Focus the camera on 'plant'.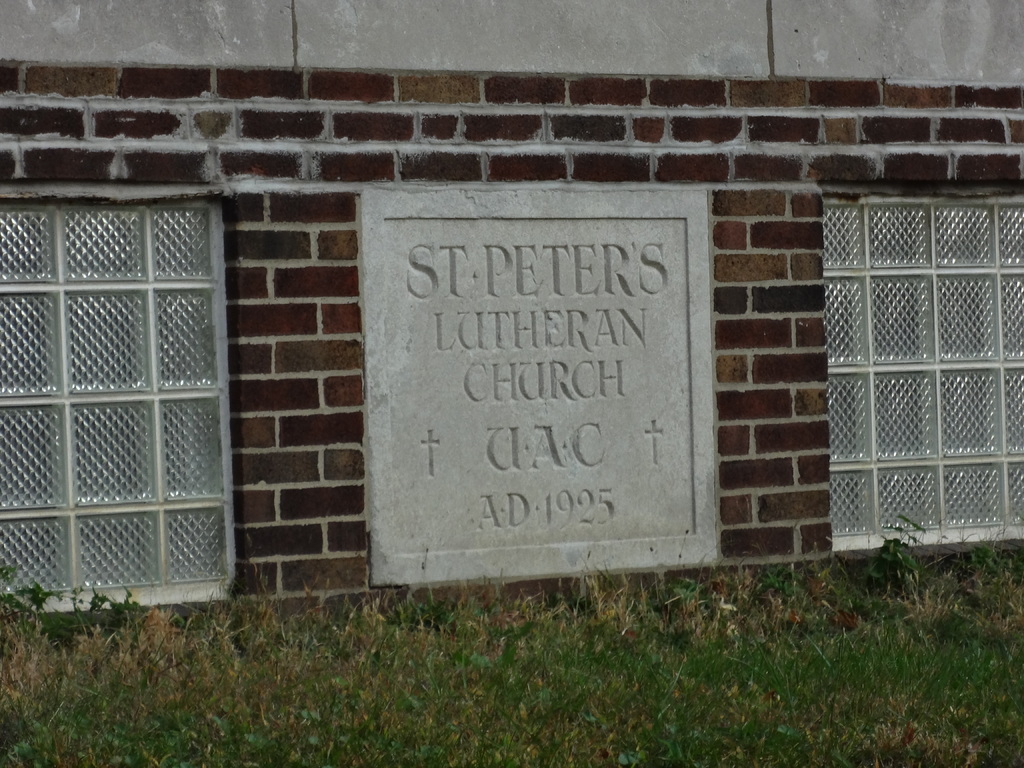
Focus region: (0, 550, 62, 621).
